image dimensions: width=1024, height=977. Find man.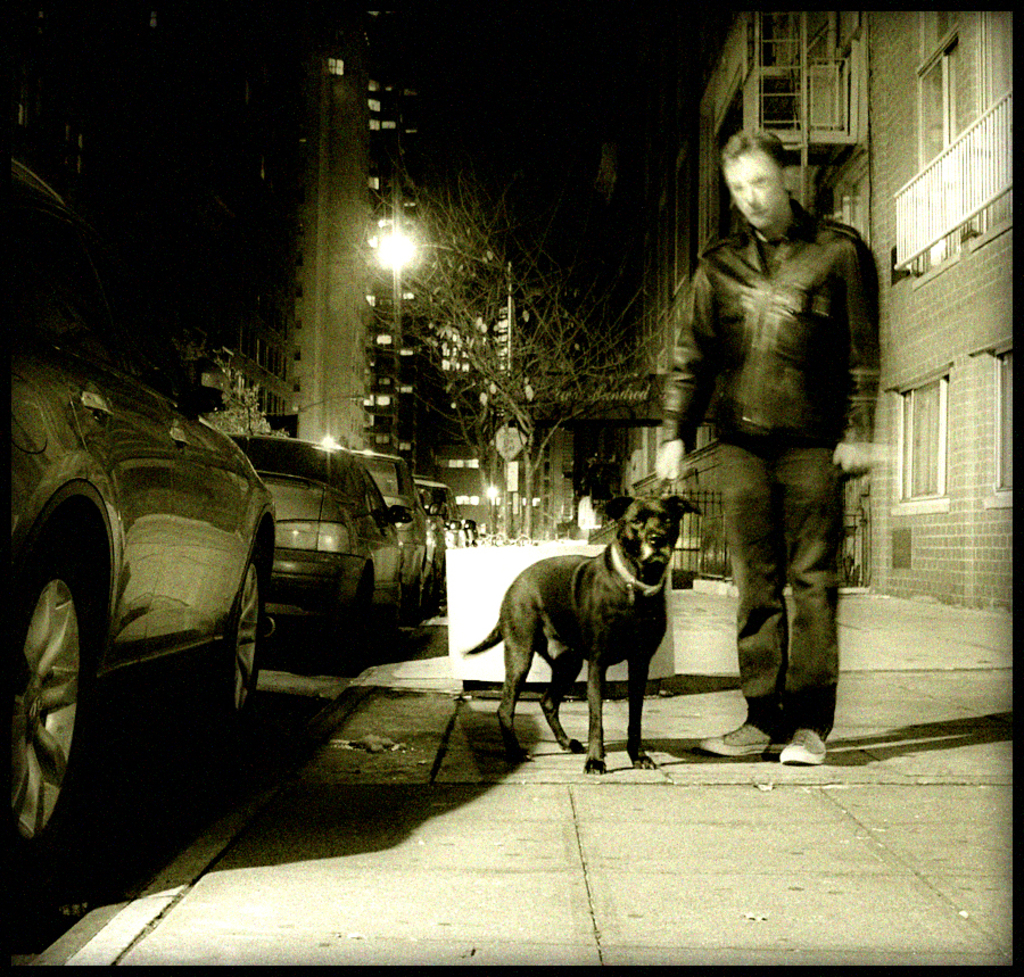
<box>643,117,885,751</box>.
